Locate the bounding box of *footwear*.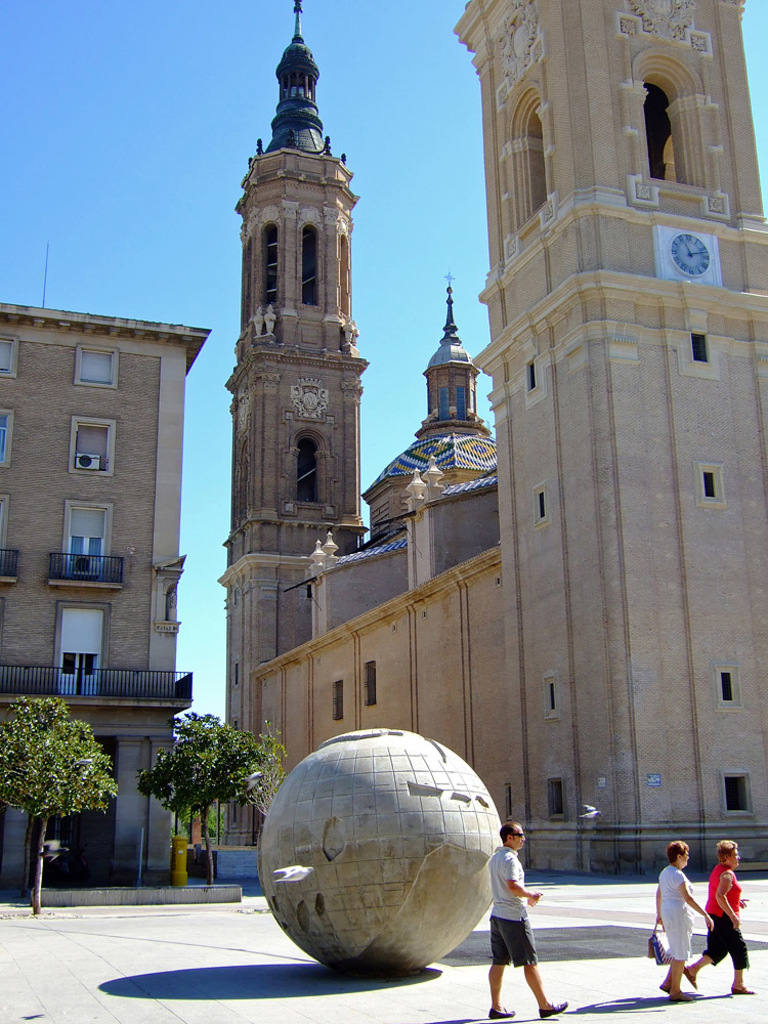
Bounding box: Rect(657, 982, 672, 992).
